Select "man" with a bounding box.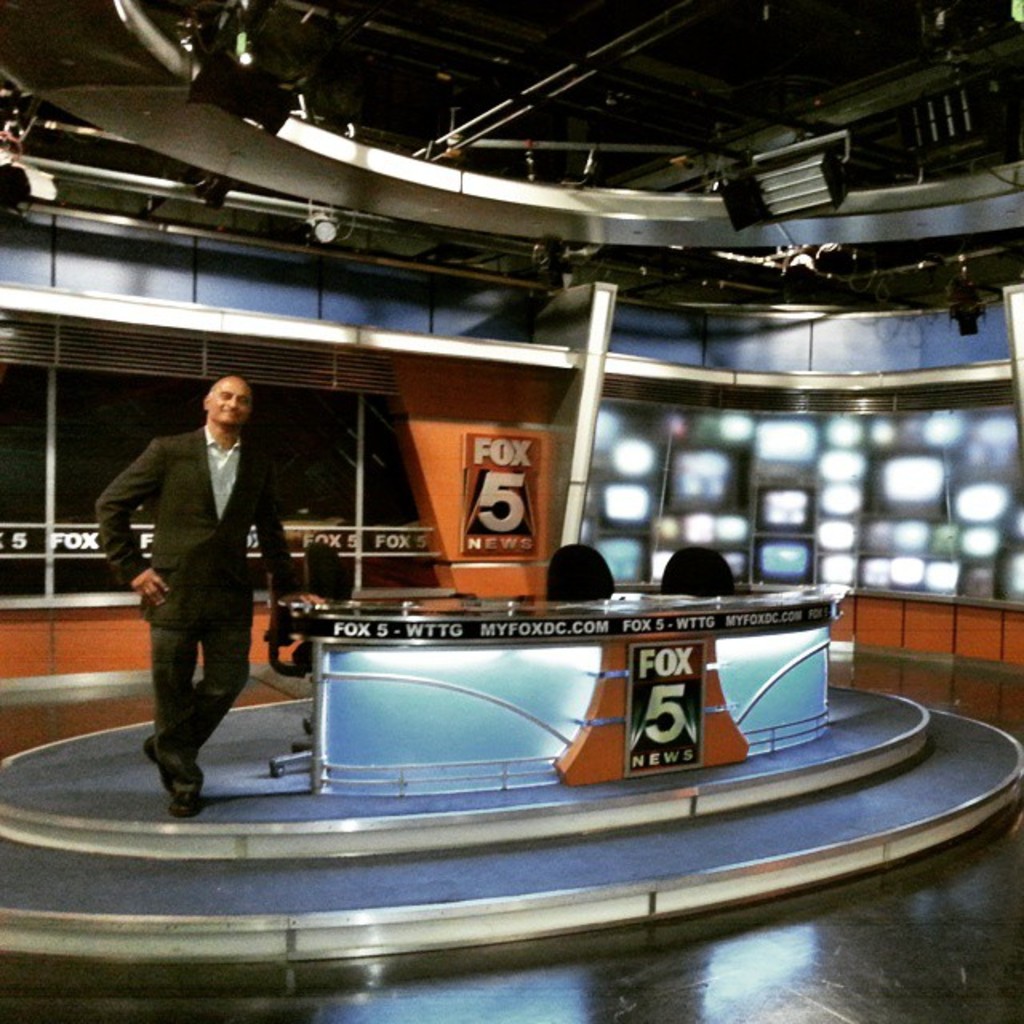
{"left": 94, "top": 355, "right": 290, "bottom": 805}.
